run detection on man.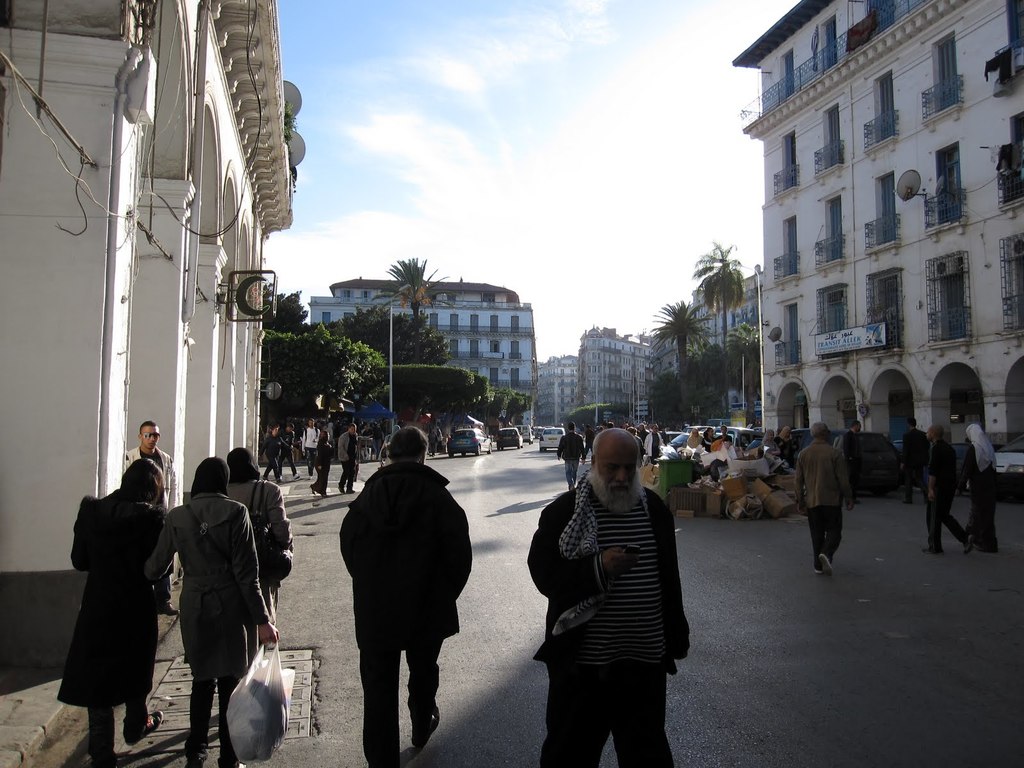
Result: bbox(554, 426, 586, 492).
